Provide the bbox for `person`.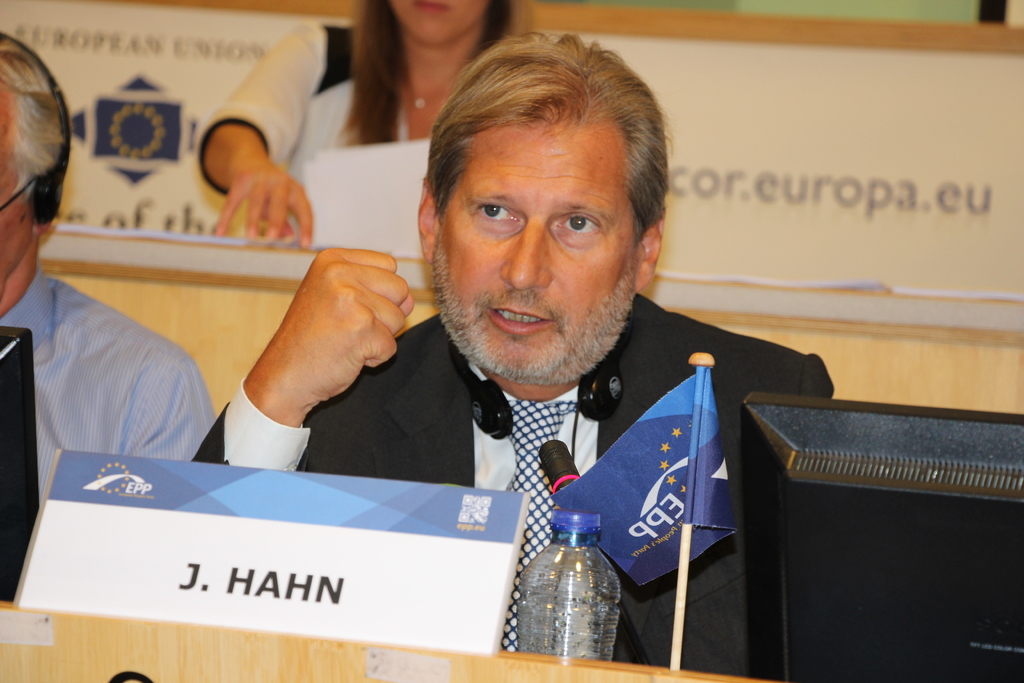
{"left": 196, "top": 0, "right": 527, "bottom": 247}.
